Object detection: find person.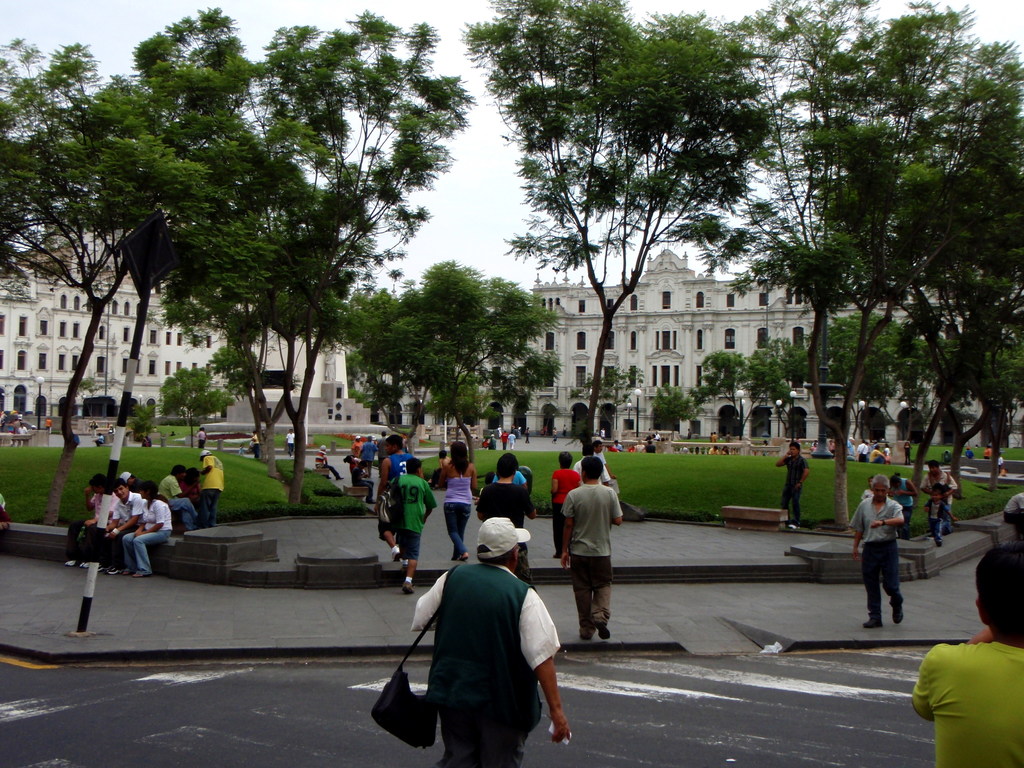
box(722, 445, 730, 454).
